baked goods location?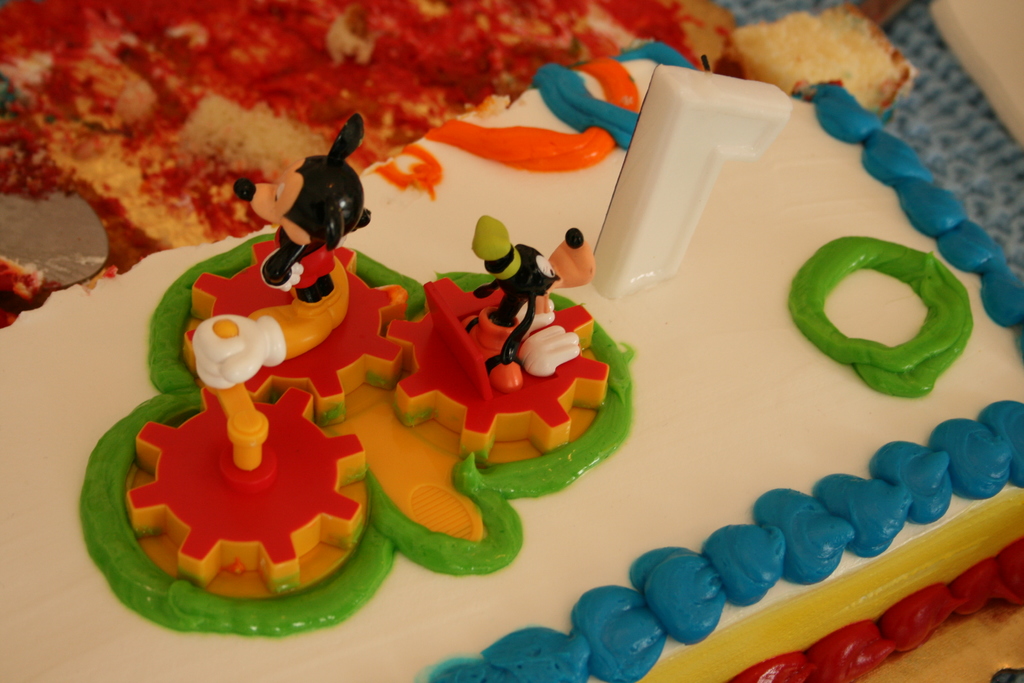
<box>0,36,1023,682</box>
